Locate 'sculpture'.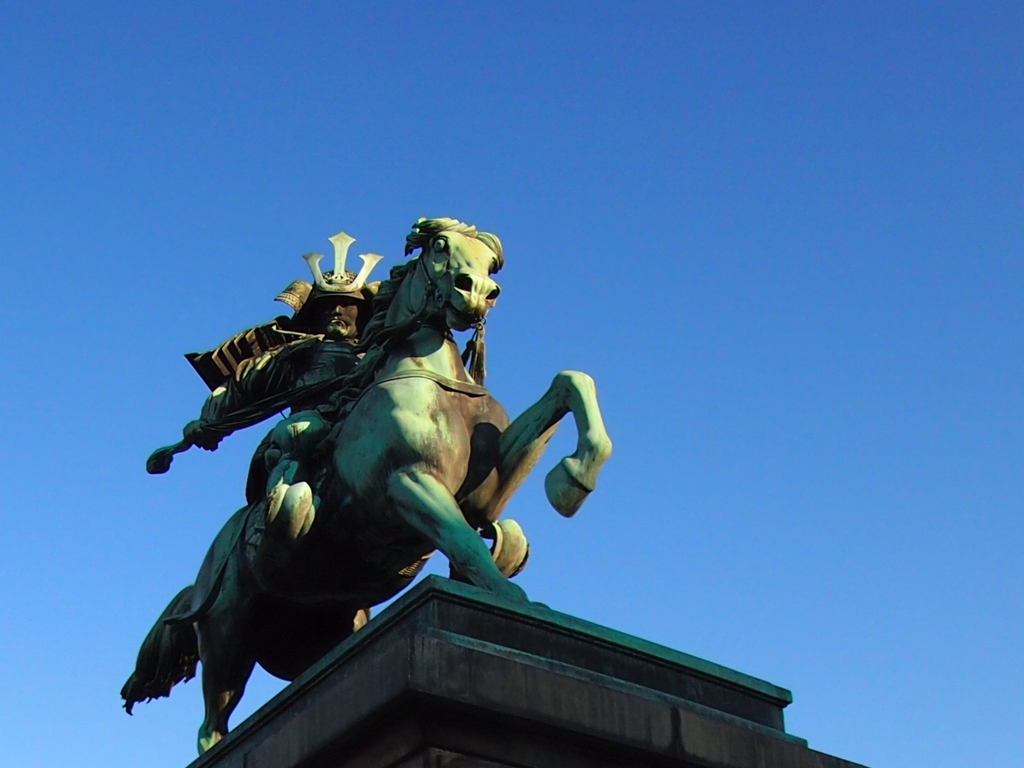
Bounding box: [x1=112, y1=205, x2=800, y2=745].
